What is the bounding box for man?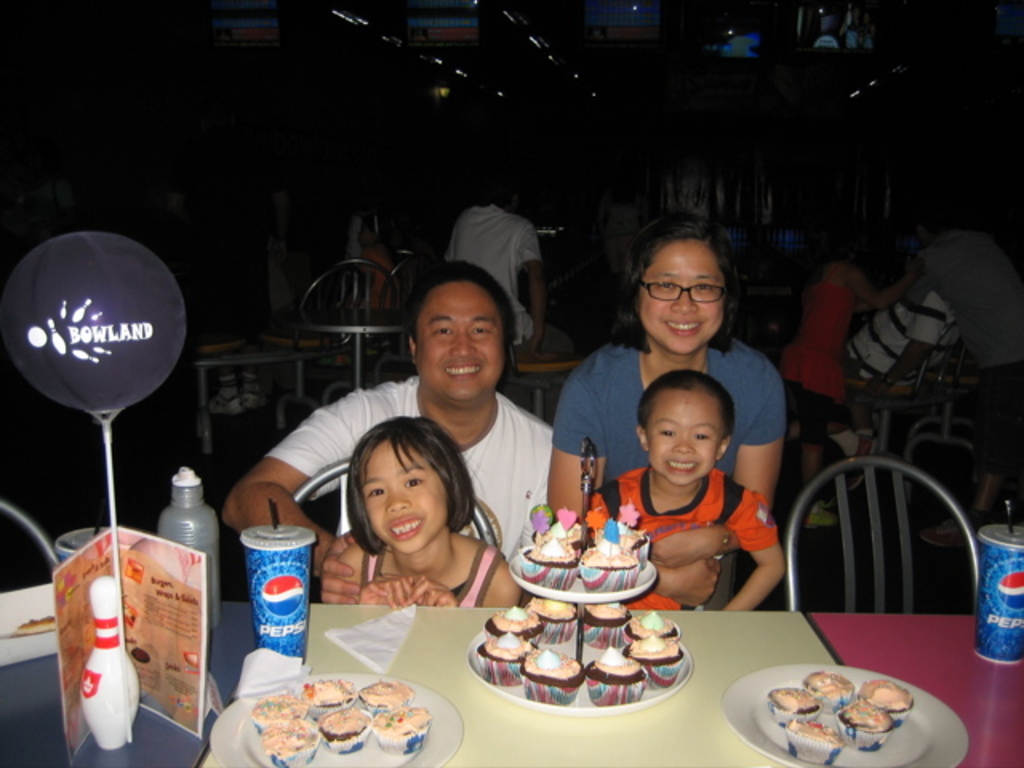
[899, 213, 1022, 550].
